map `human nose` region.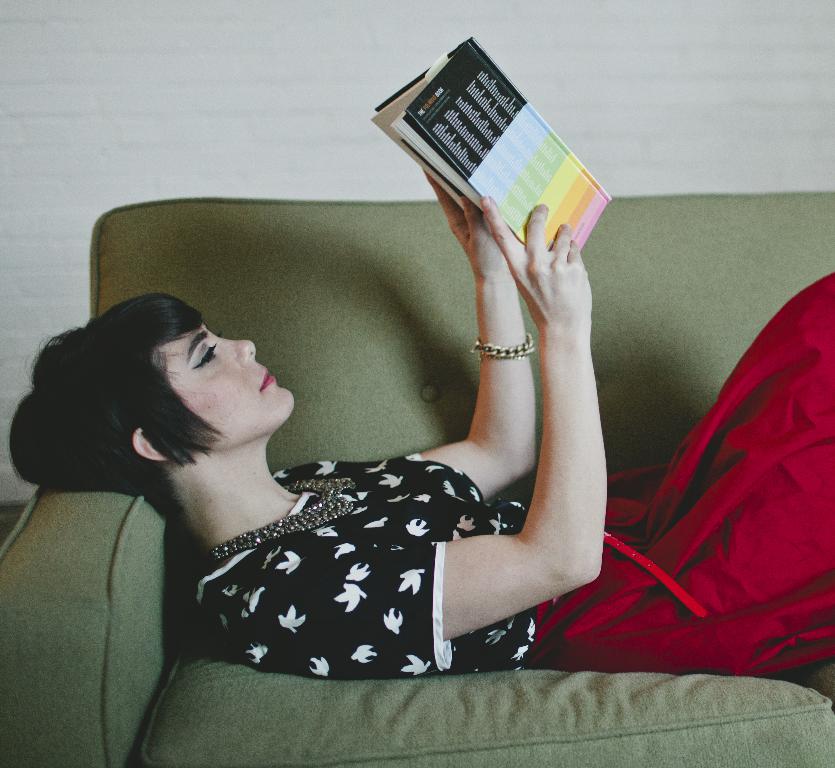
Mapped to pyautogui.locateOnScreen(208, 328, 259, 367).
